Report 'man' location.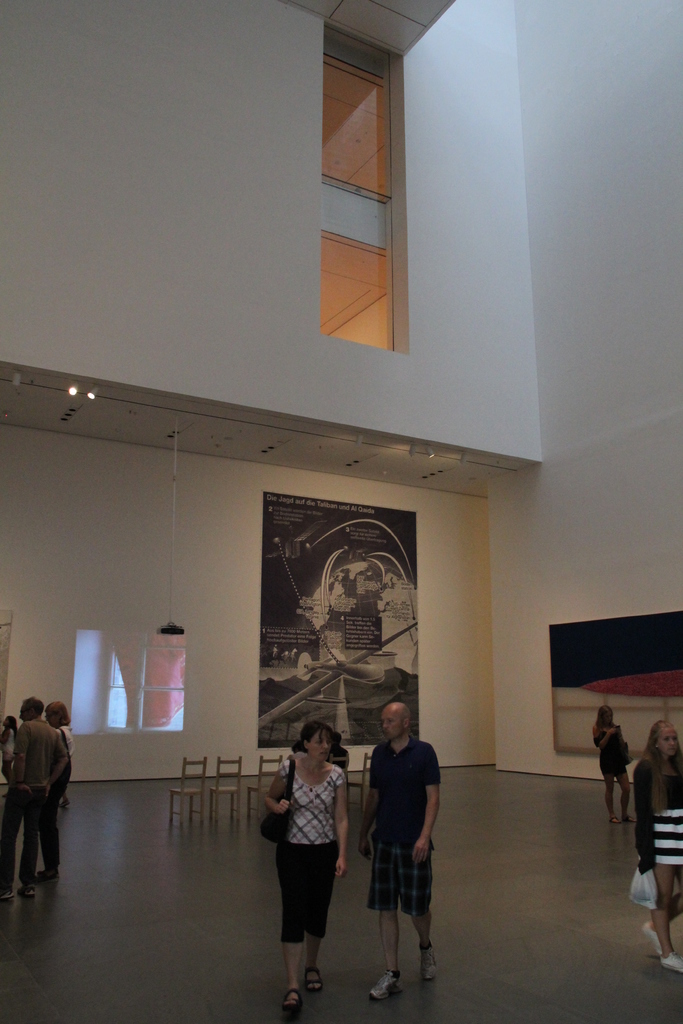
Report: x1=0, y1=694, x2=73, y2=901.
